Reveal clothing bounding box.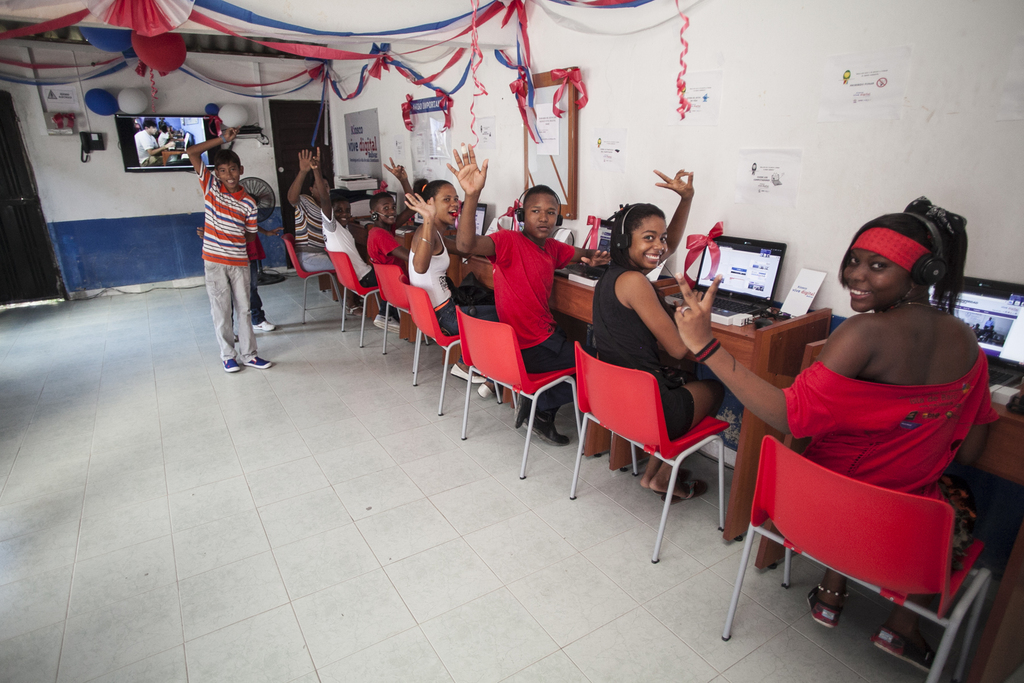
Revealed: left=289, top=192, right=325, bottom=271.
